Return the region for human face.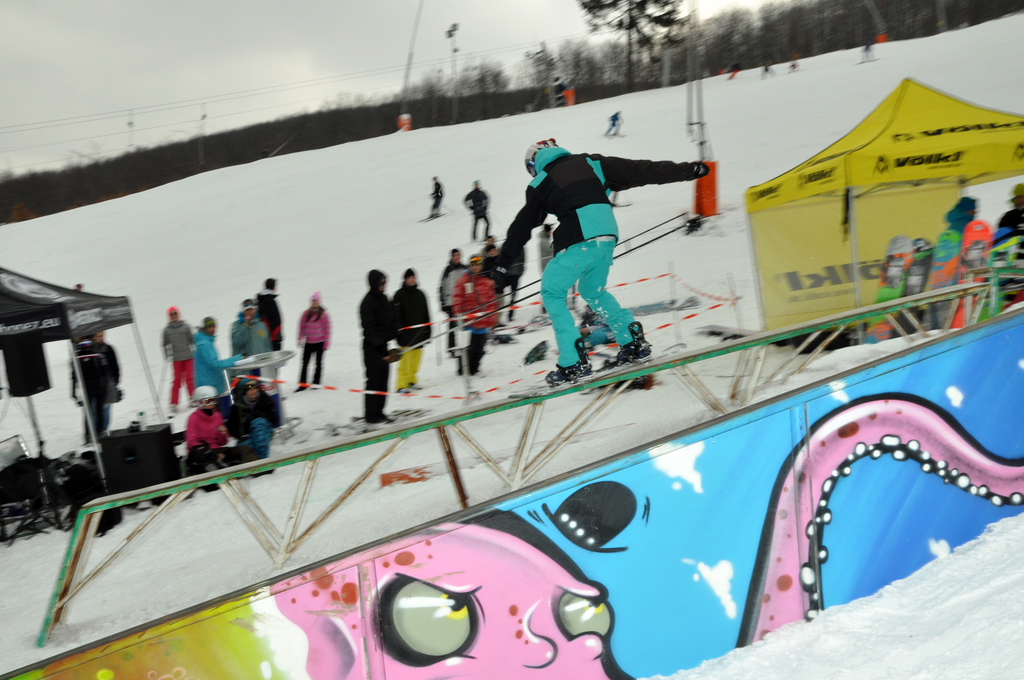
box=[197, 391, 218, 414].
